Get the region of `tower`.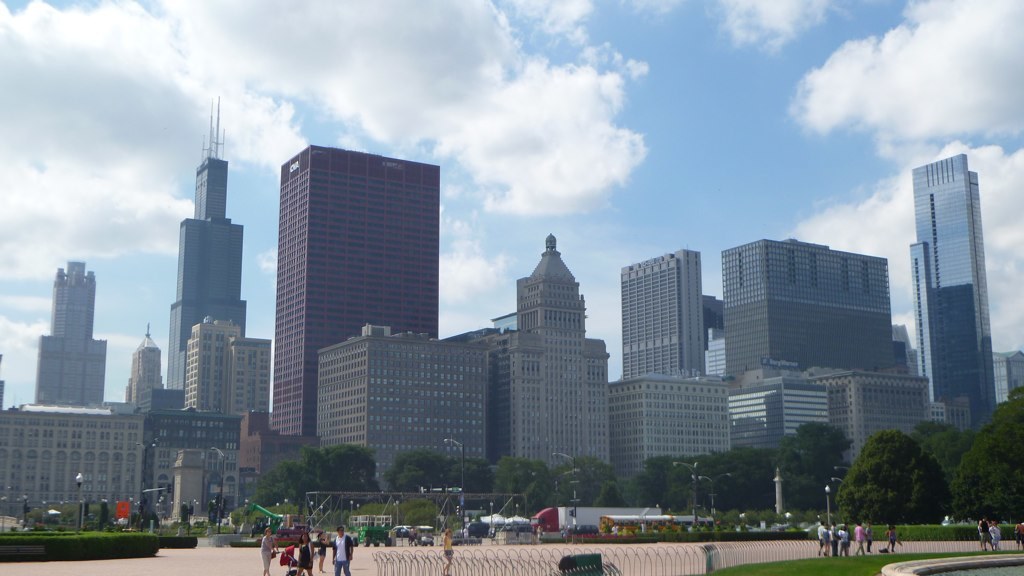
[left=27, top=259, right=114, bottom=409].
